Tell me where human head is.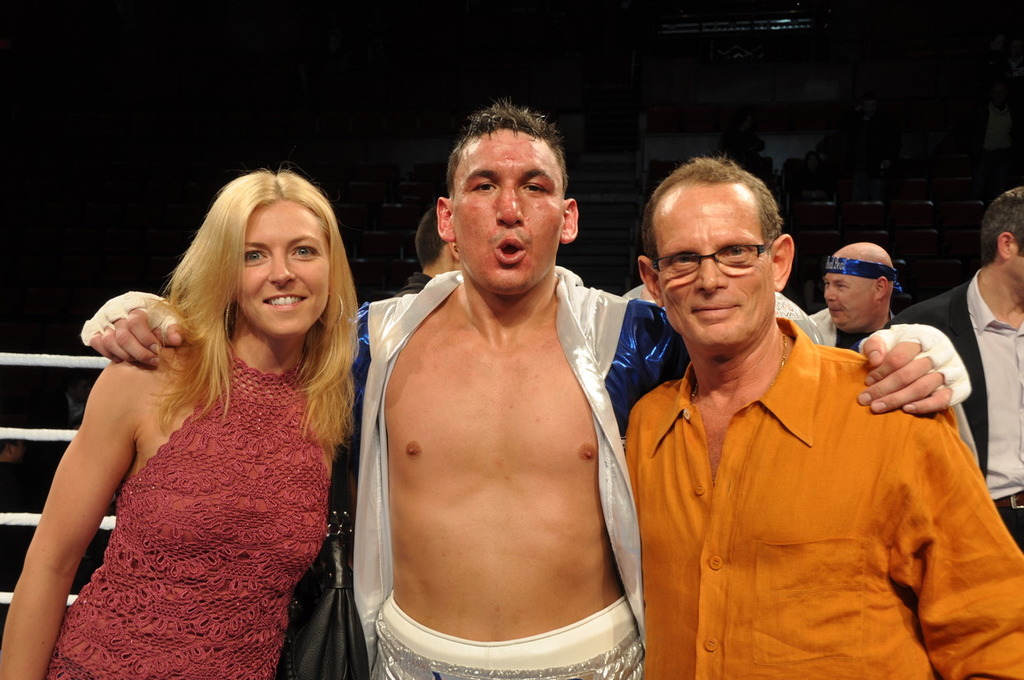
human head is at detection(193, 169, 352, 337).
